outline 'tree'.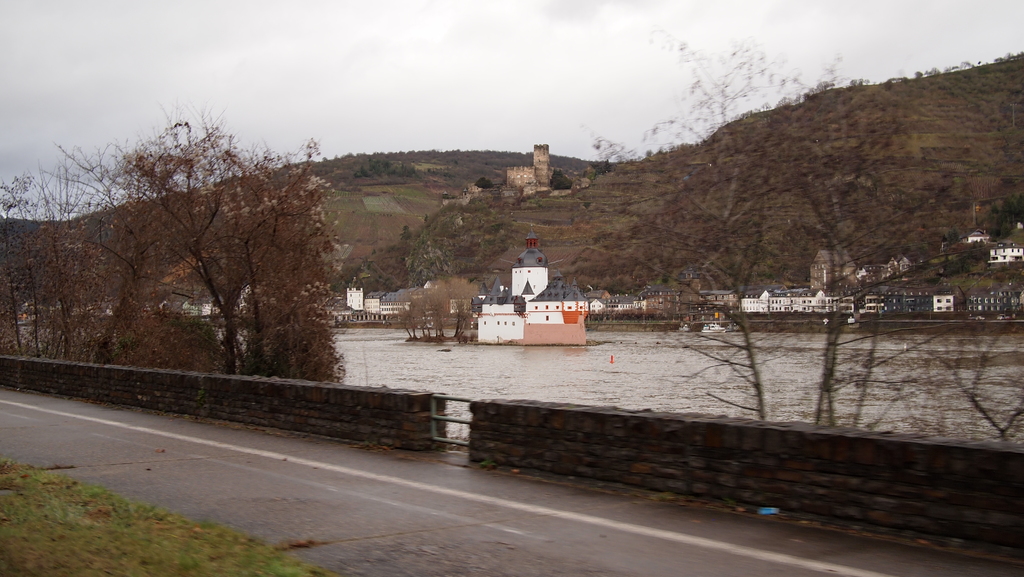
Outline: [588,37,908,437].
